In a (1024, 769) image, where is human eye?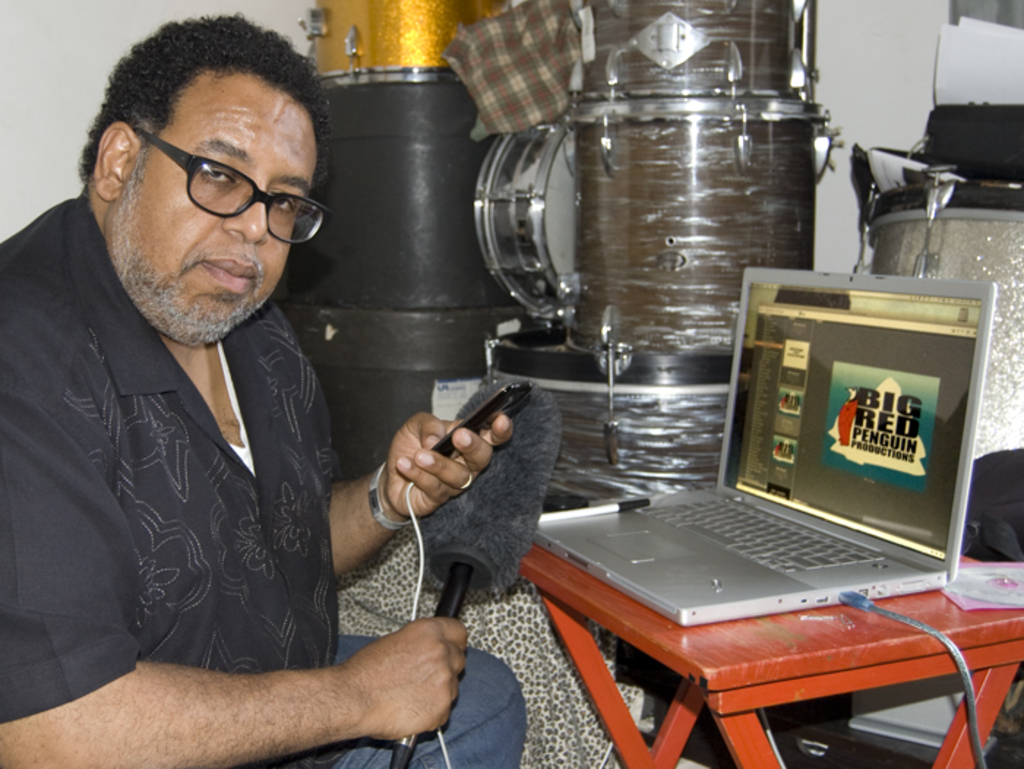
bbox(271, 197, 295, 212).
